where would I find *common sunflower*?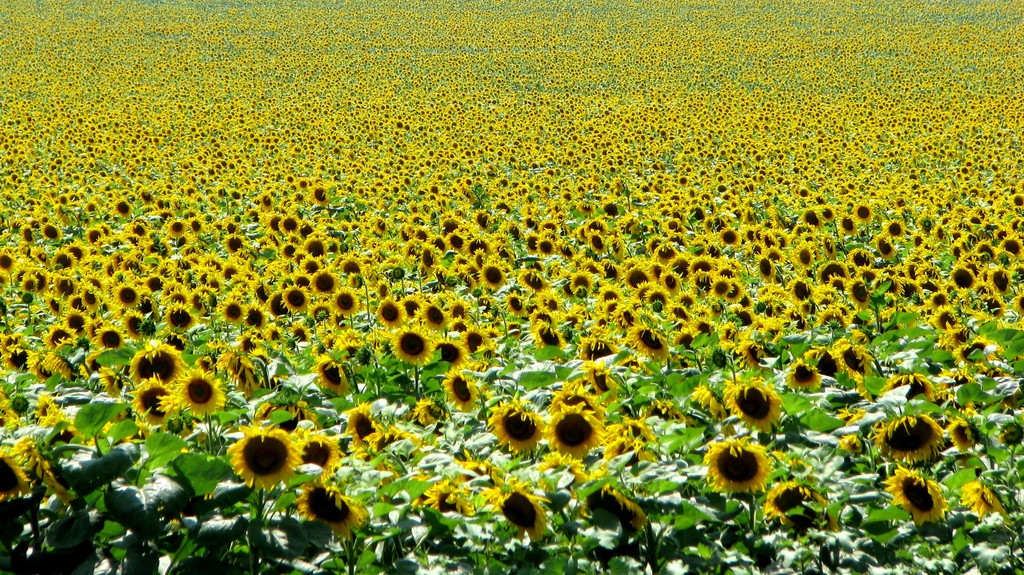
At crop(578, 489, 635, 542).
